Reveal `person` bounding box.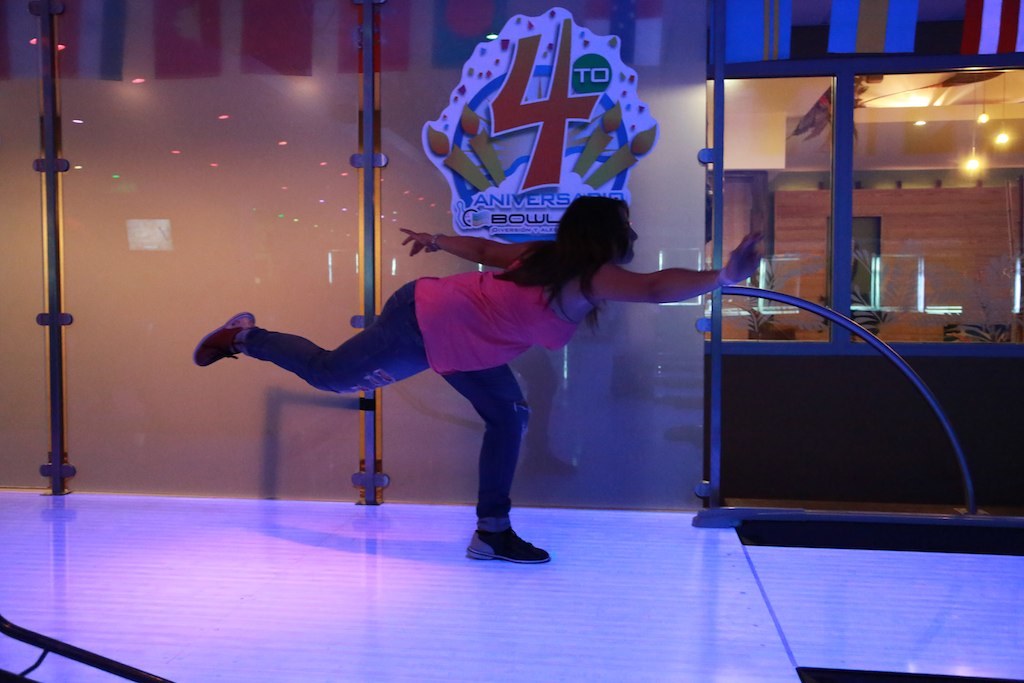
Revealed: [201,200,760,573].
